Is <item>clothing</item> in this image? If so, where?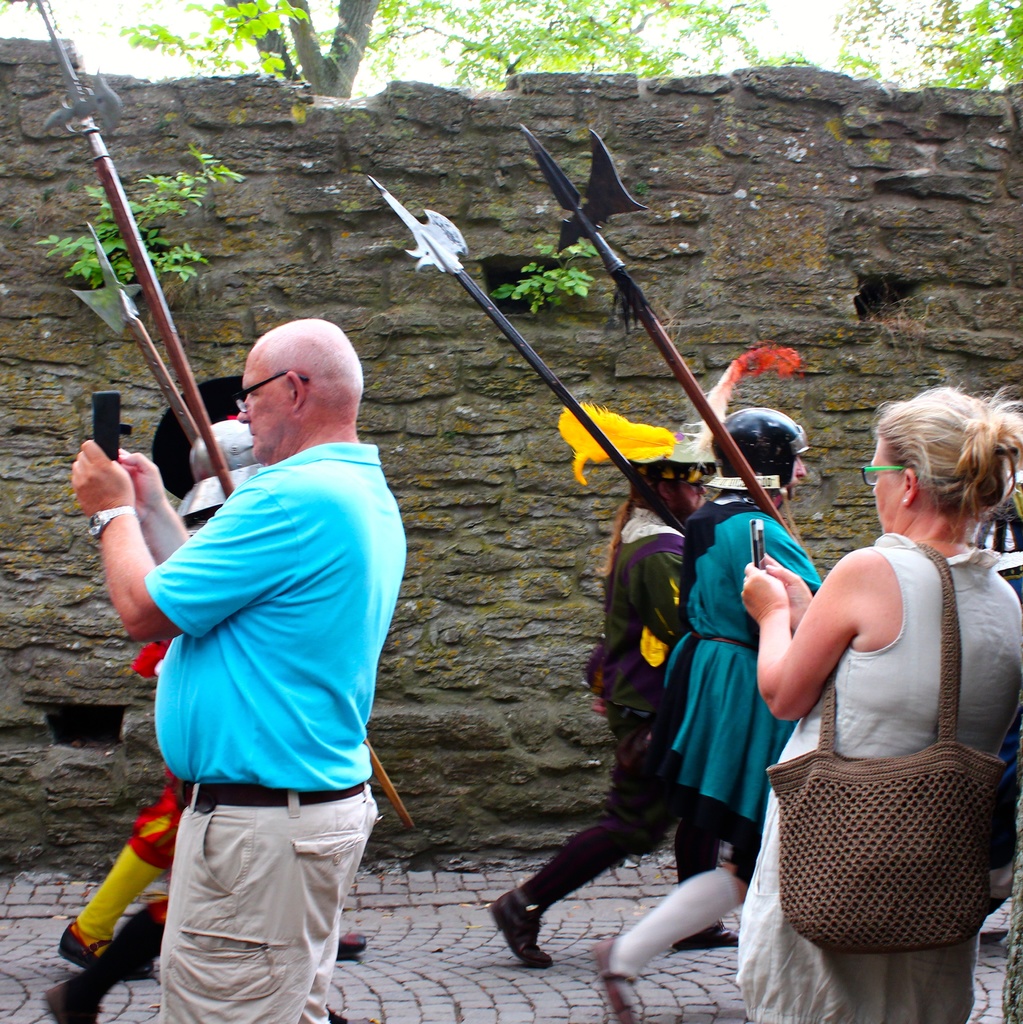
Yes, at 117 373 418 964.
